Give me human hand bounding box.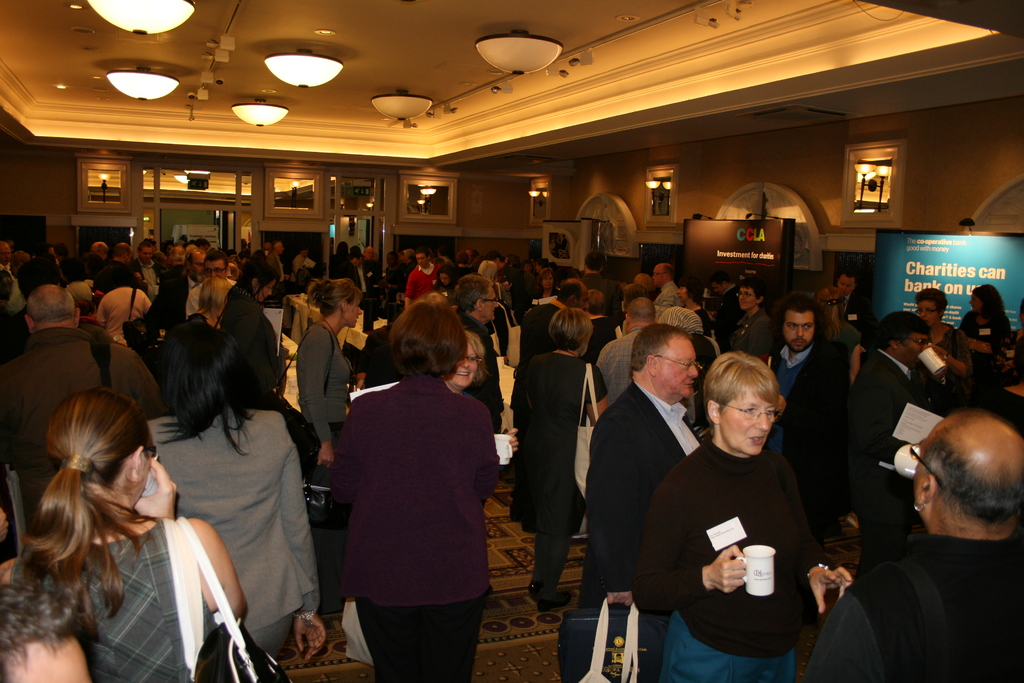
[x1=925, y1=343, x2=944, y2=360].
